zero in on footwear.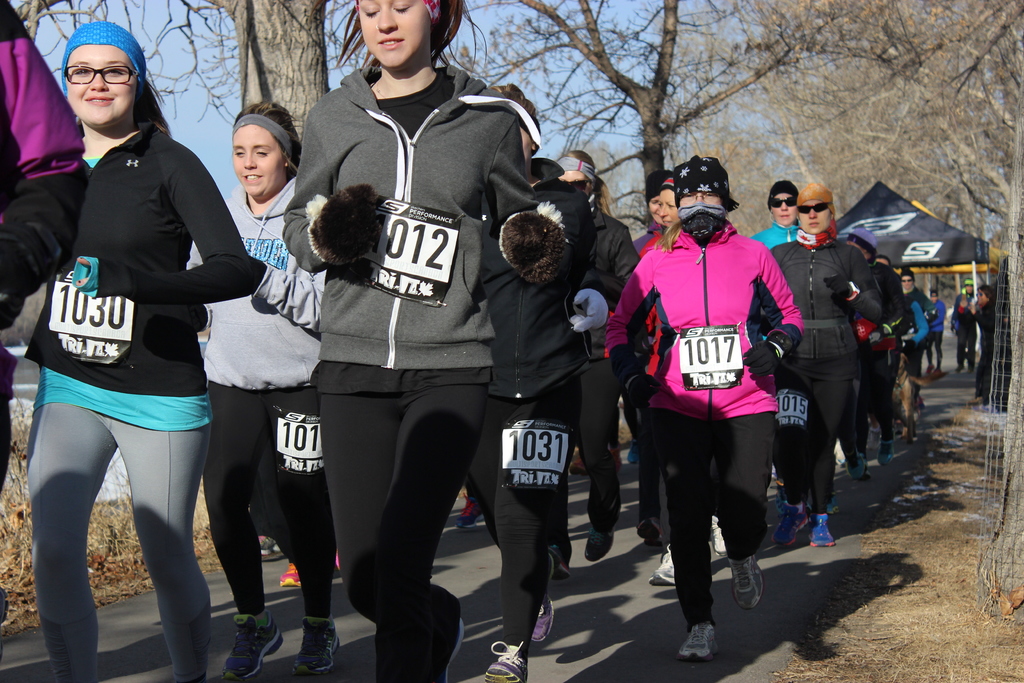
Zeroed in: <region>708, 516, 726, 557</region>.
